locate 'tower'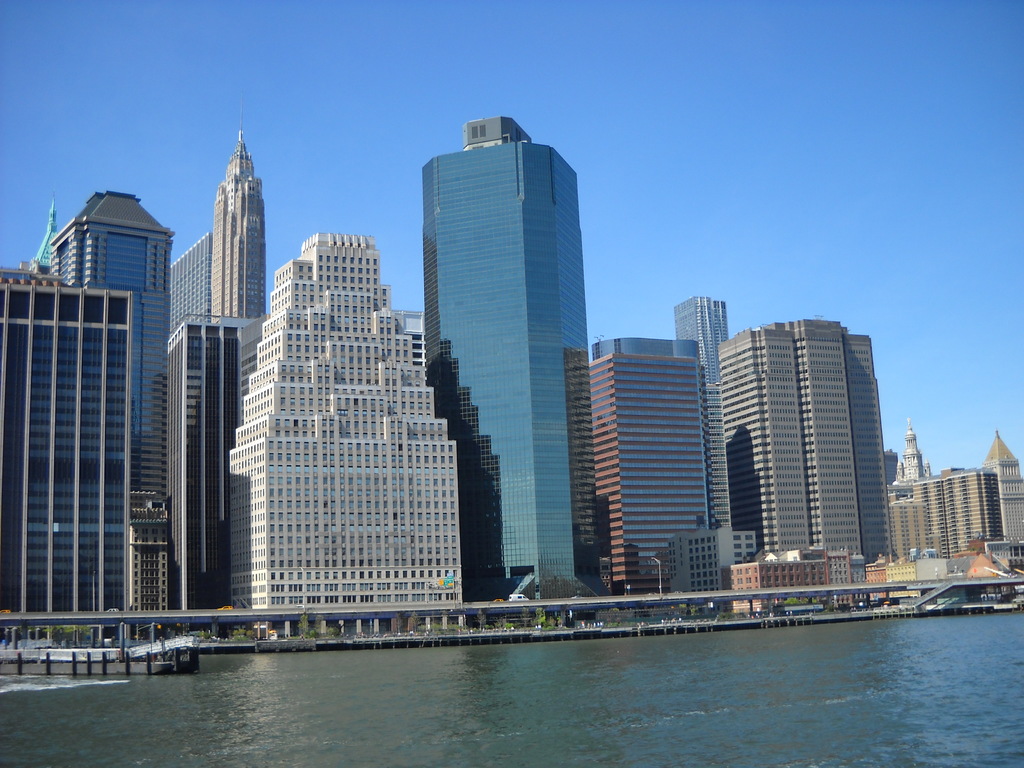
46:188:172:609
